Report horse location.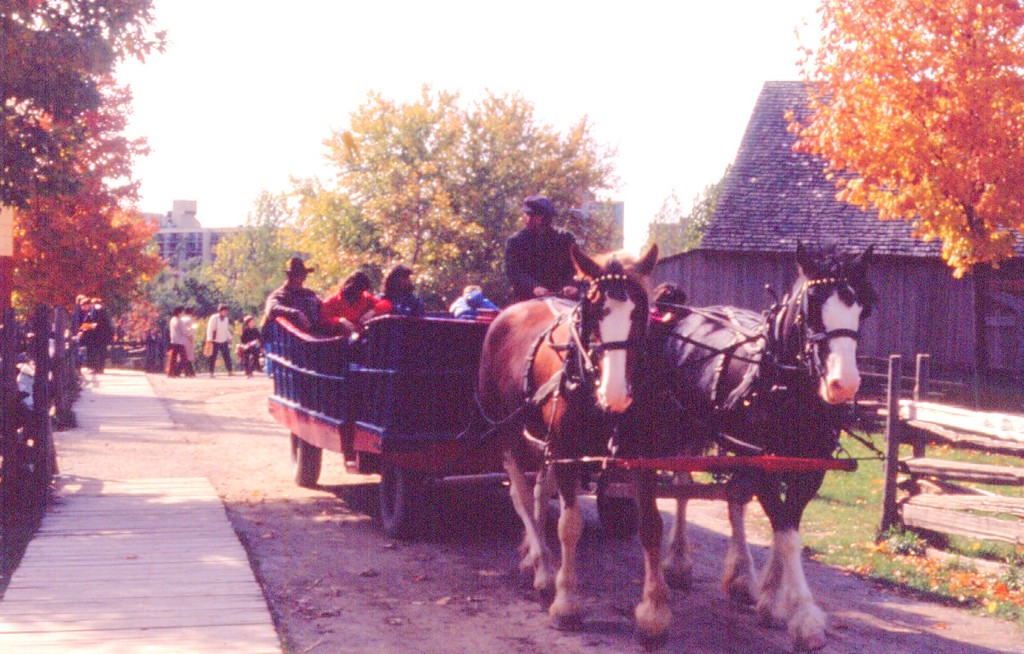
Report: BBox(471, 239, 673, 651).
